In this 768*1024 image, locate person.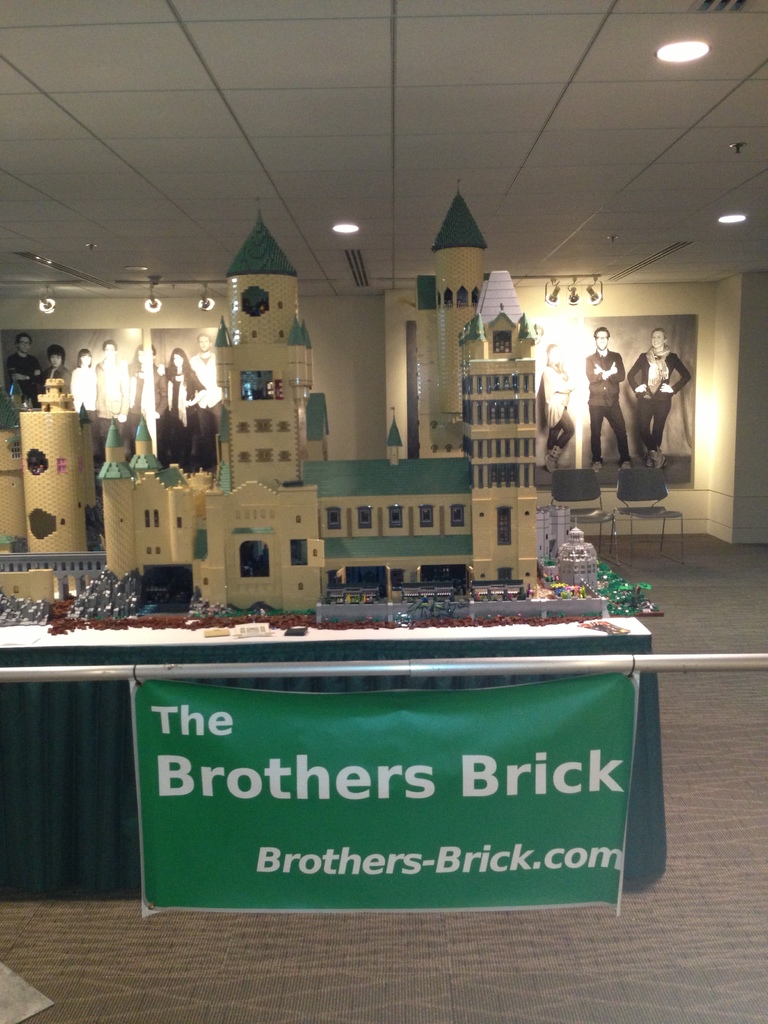
Bounding box: locate(537, 342, 581, 467).
